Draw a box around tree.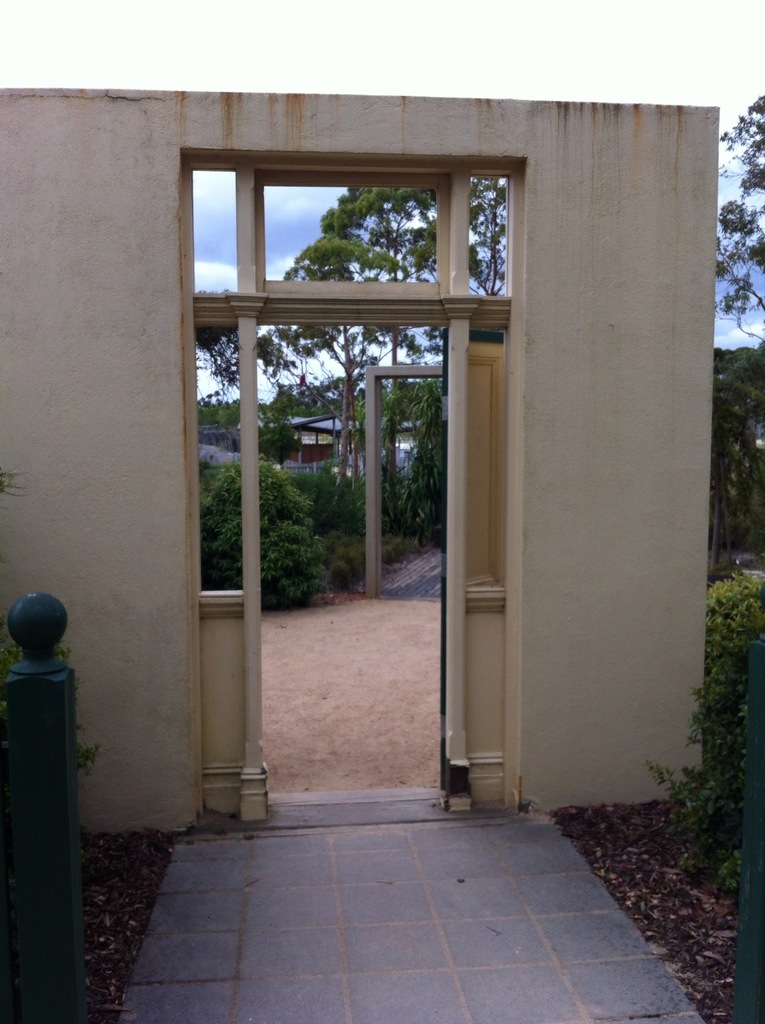
l=713, t=93, r=764, b=352.
